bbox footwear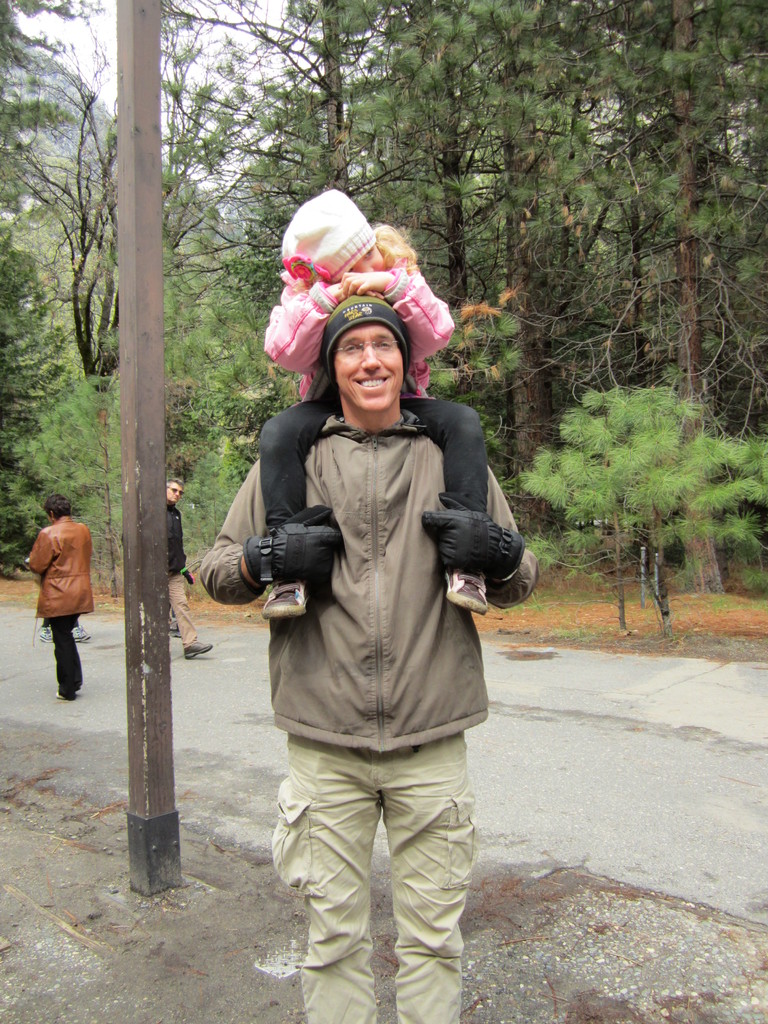
box(446, 568, 484, 612)
